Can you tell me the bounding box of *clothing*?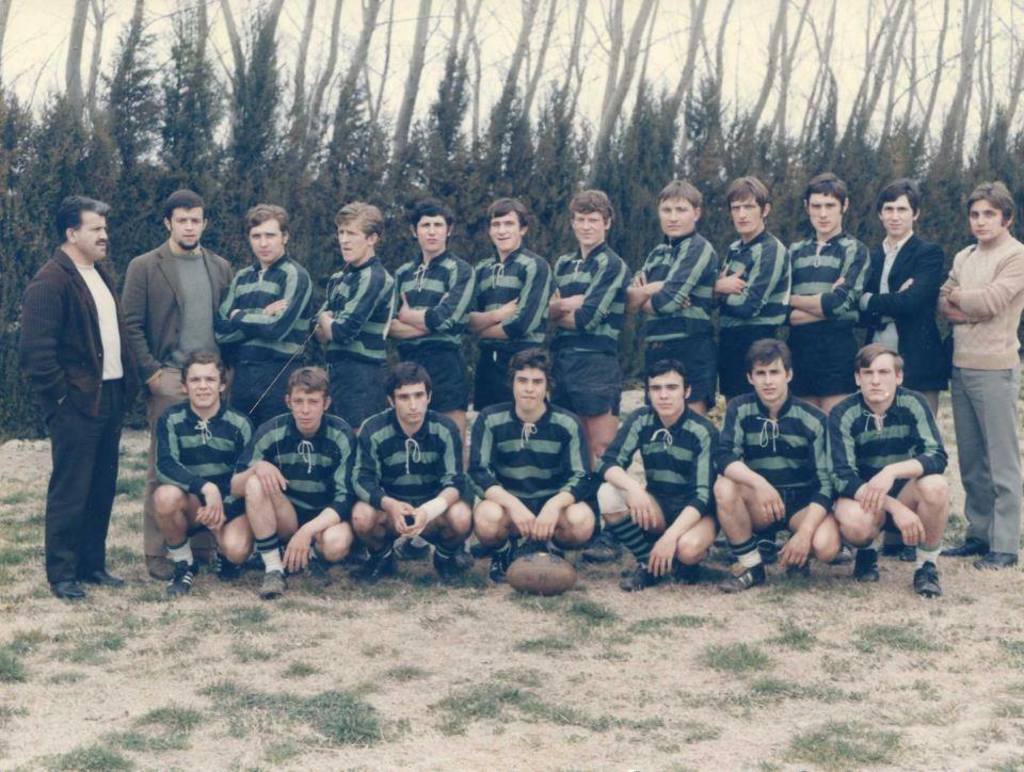
{"x1": 354, "y1": 401, "x2": 468, "y2": 530}.
